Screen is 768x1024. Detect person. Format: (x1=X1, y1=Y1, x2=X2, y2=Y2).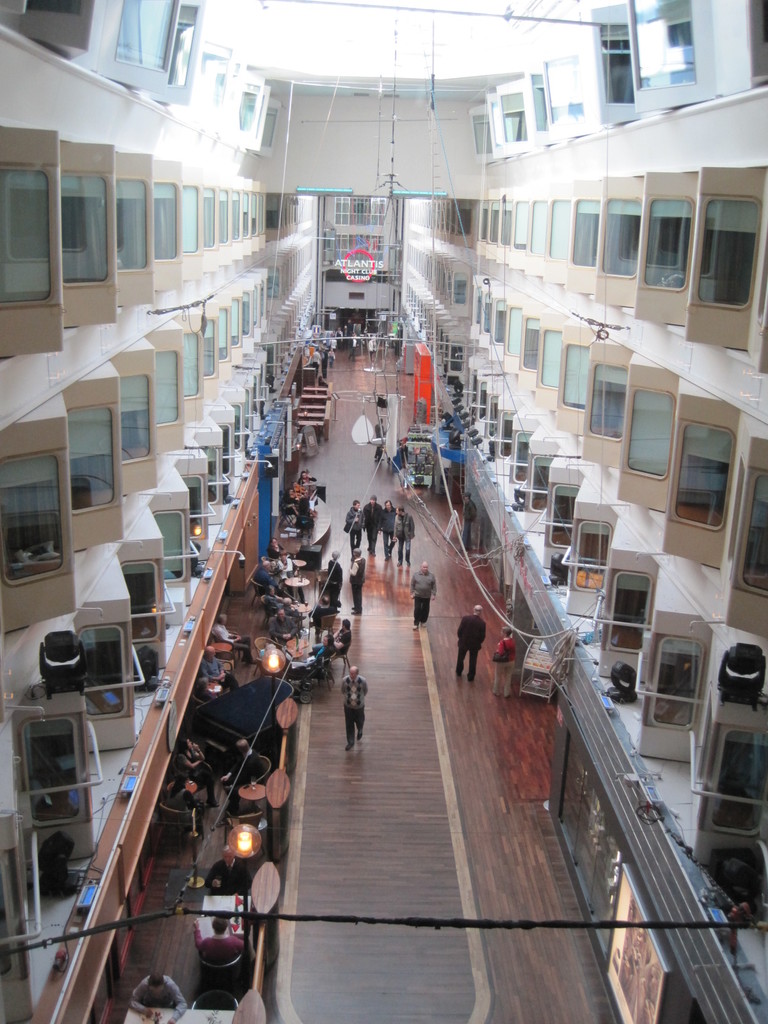
(x1=195, y1=680, x2=211, y2=699).
